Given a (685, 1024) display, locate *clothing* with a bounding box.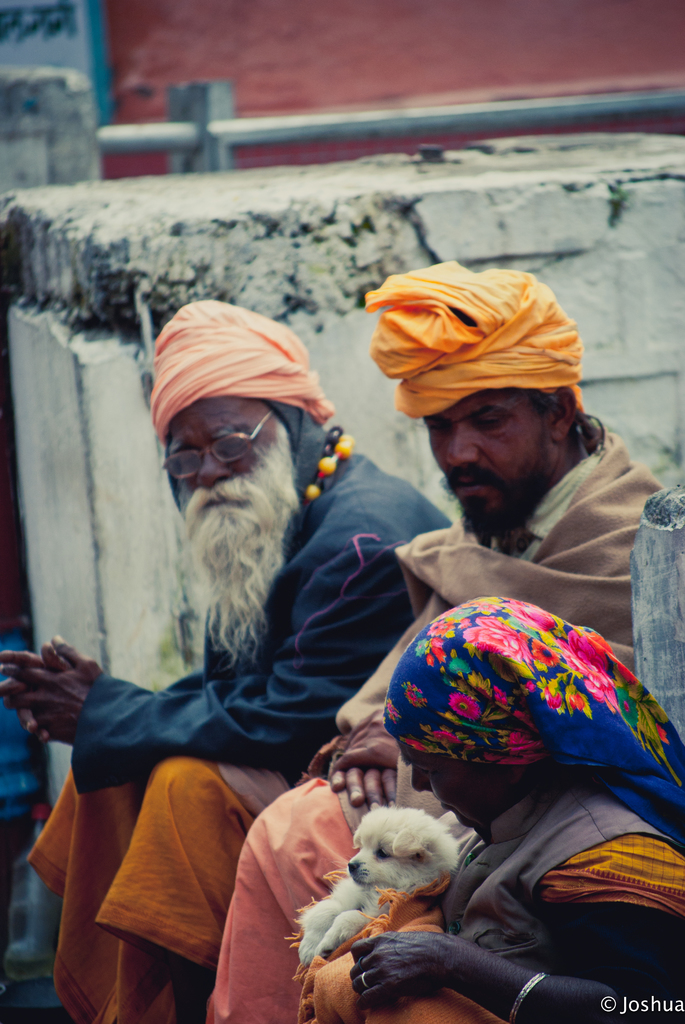
Located: left=294, top=771, right=684, bottom=1023.
